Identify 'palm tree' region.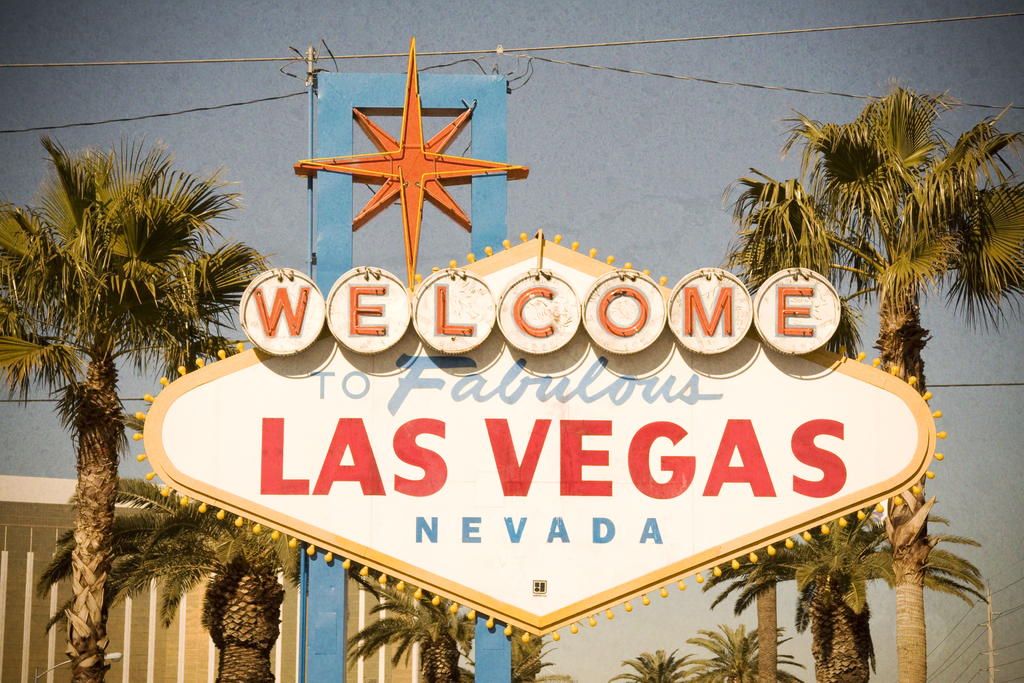
Region: (504, 639, 572, 682).
